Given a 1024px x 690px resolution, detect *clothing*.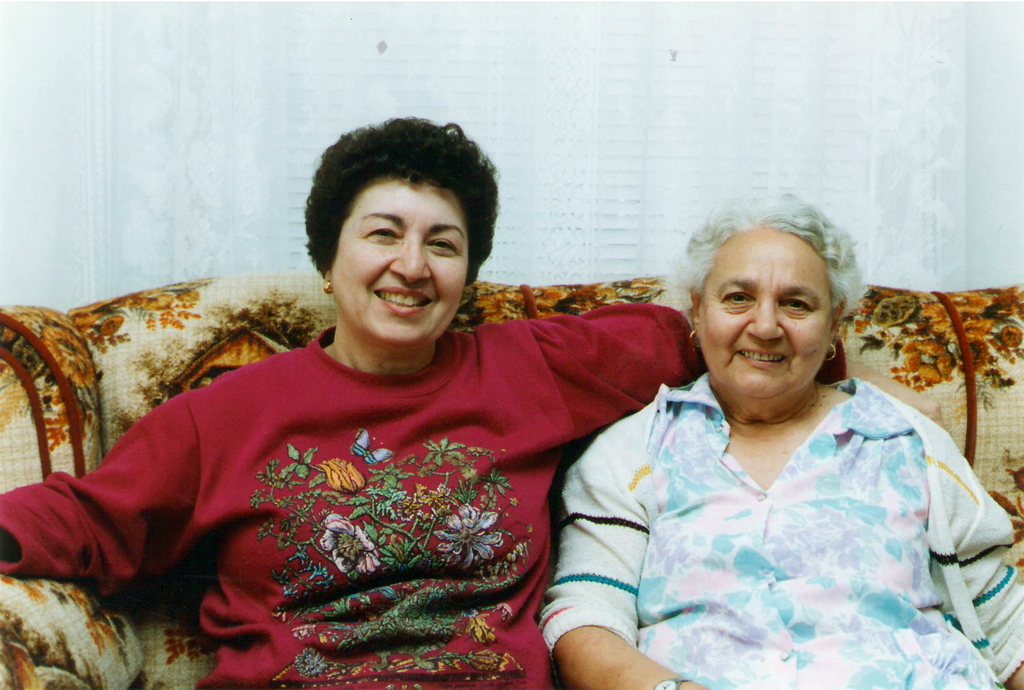
[0,303,700,689].
